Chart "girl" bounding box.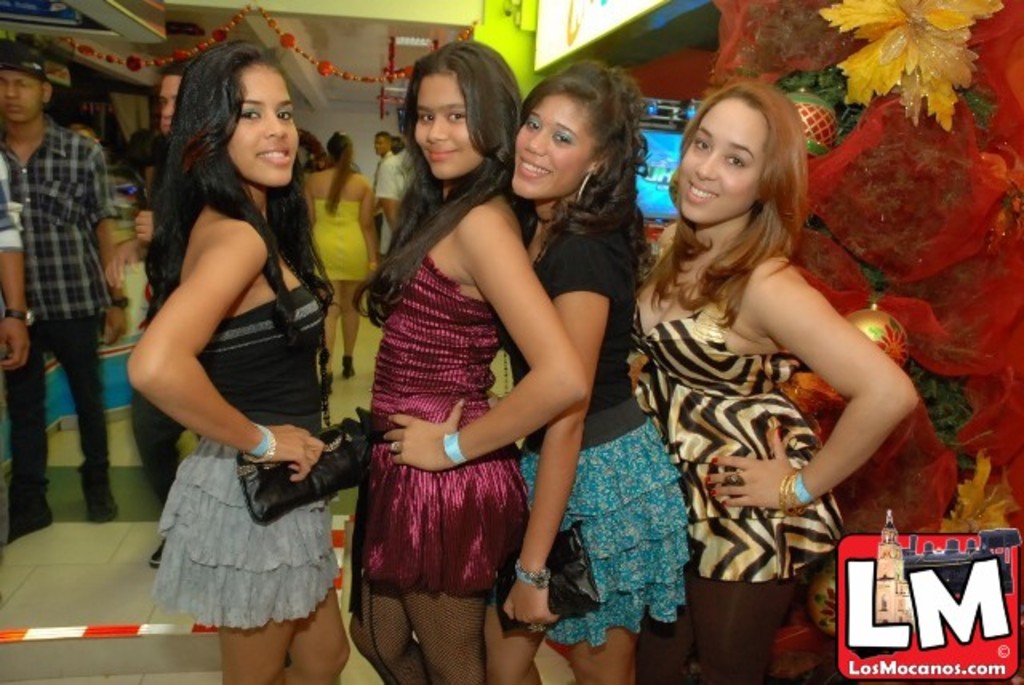
Charted: box=[502, 56, 691, 683].
